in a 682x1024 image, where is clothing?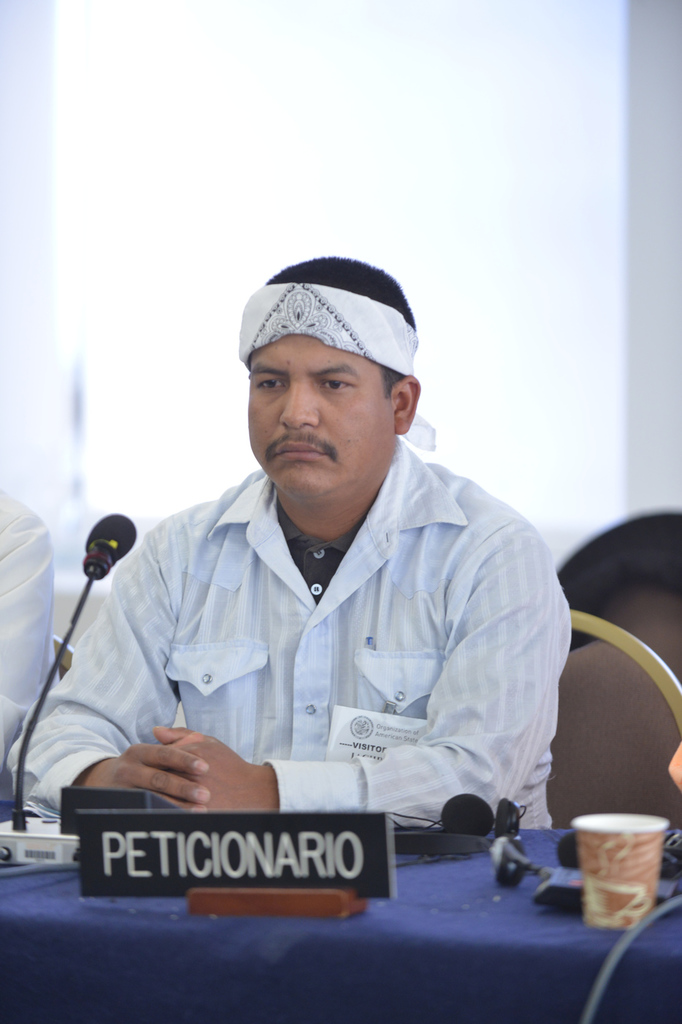
[50, 438, 575, 845].
